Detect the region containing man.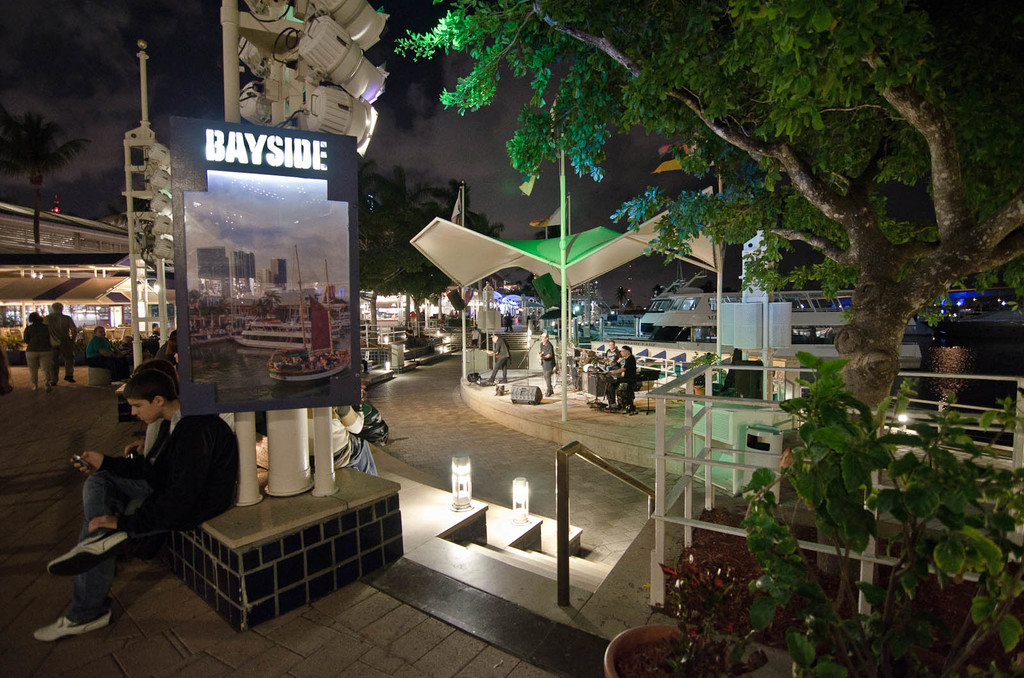
[left=38, top=301, right=82, bottom=386].
